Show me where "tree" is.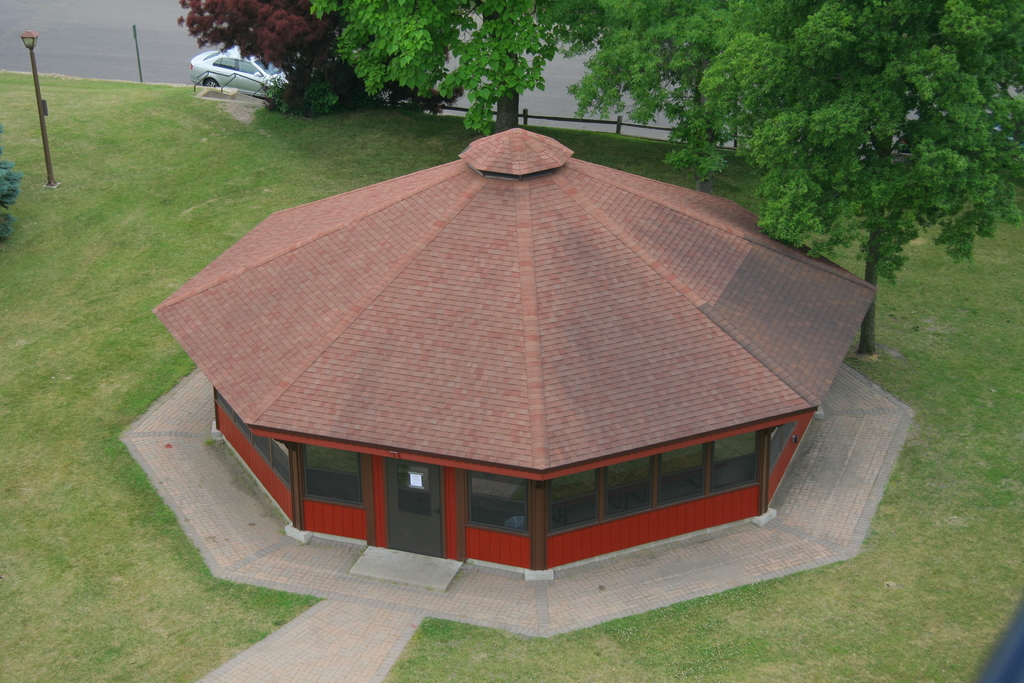
"tree" is at bbox(301, 0, 620, 145).
